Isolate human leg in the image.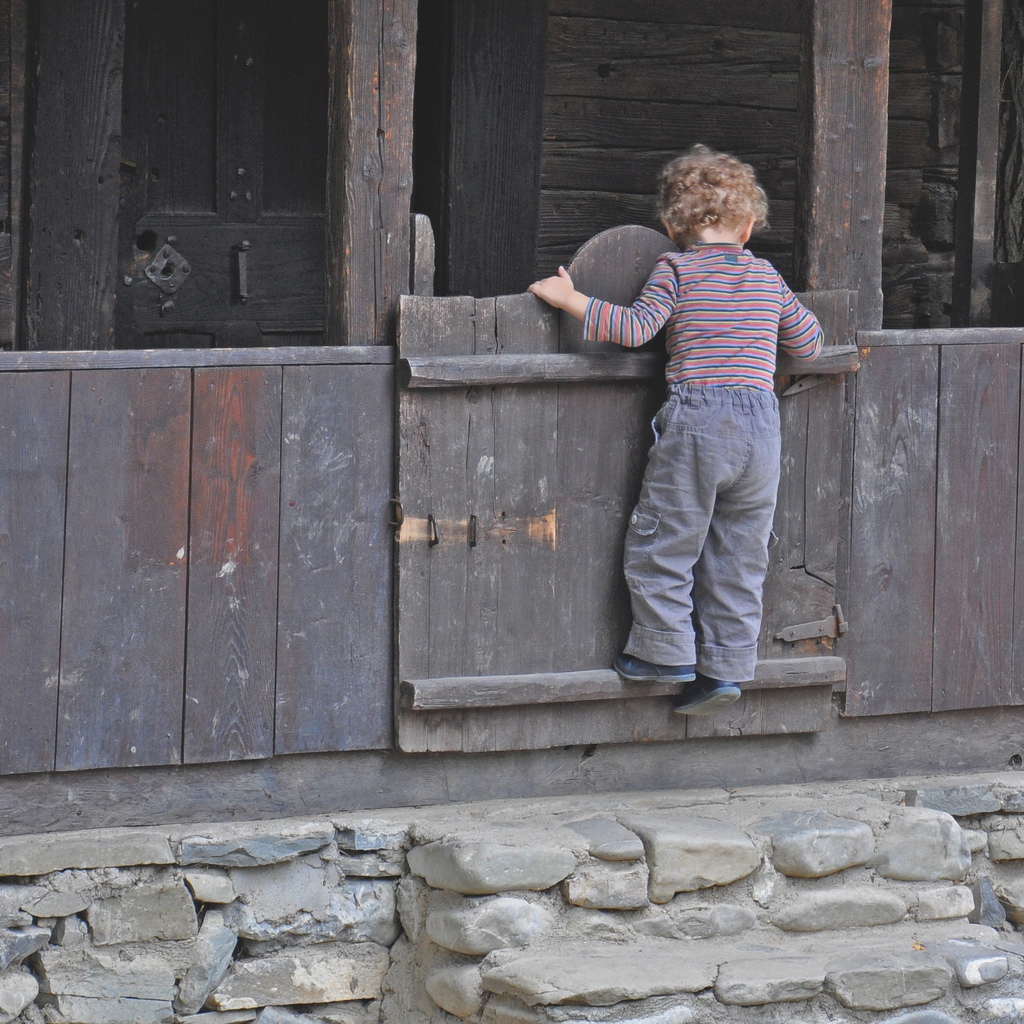
Isolated region: {"left": 669, "top": 392, "right": 779, "bottom": 714}.
